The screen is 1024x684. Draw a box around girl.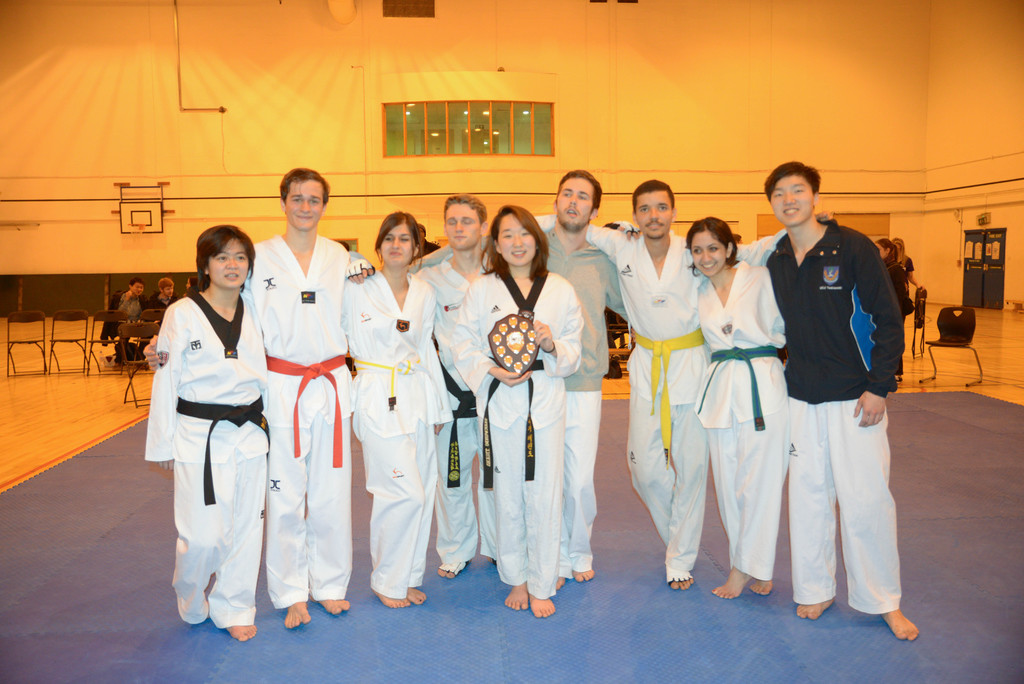
x1=145, y1=225, x2=270, y2=640.
